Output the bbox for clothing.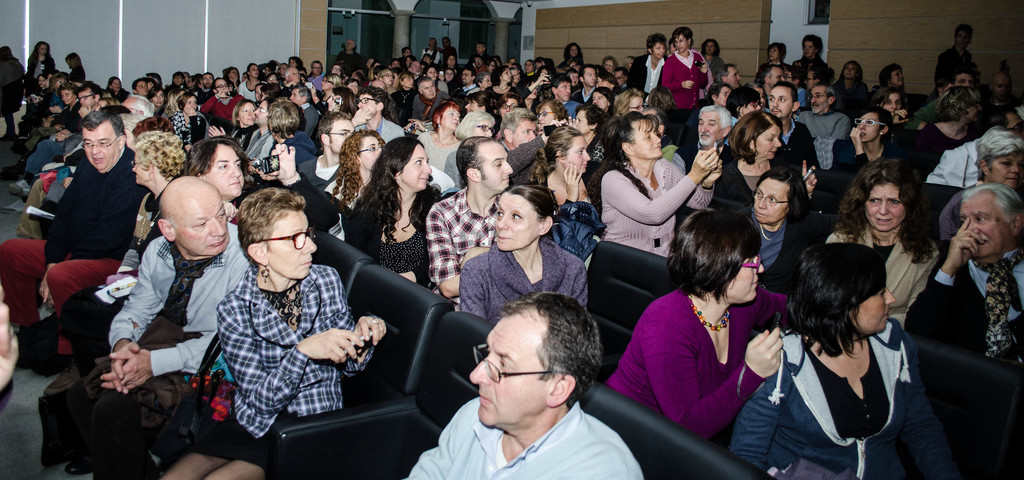
box(938, 183, 980, 238).
